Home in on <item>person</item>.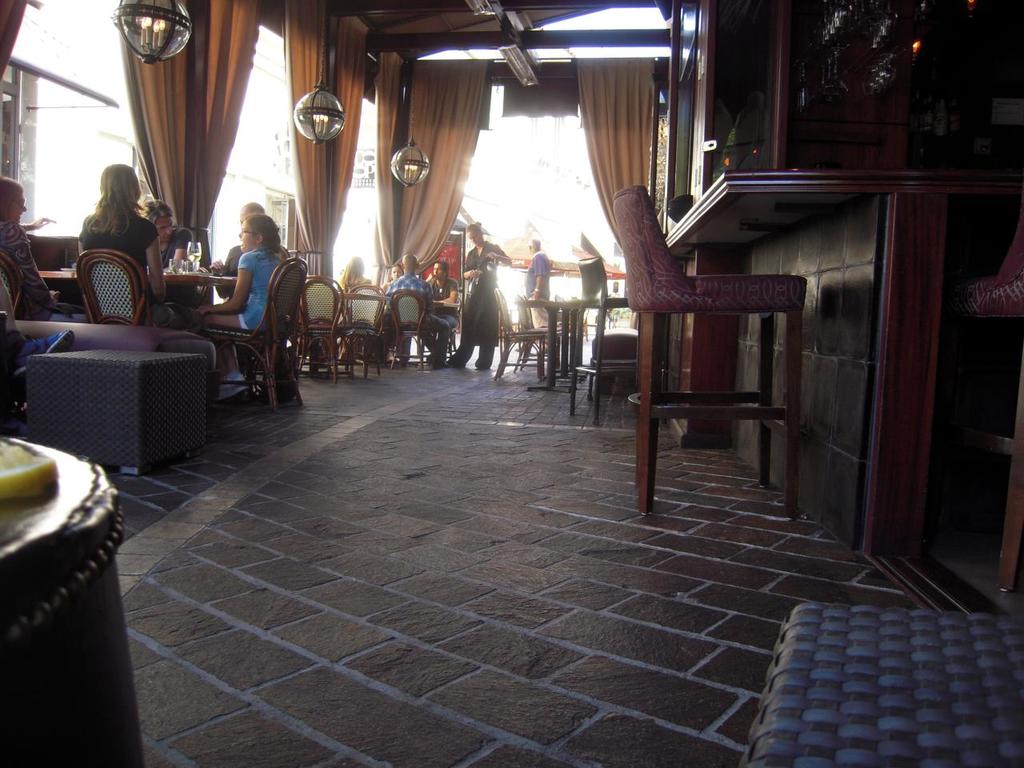
Homed in at [133,194,195,272].
